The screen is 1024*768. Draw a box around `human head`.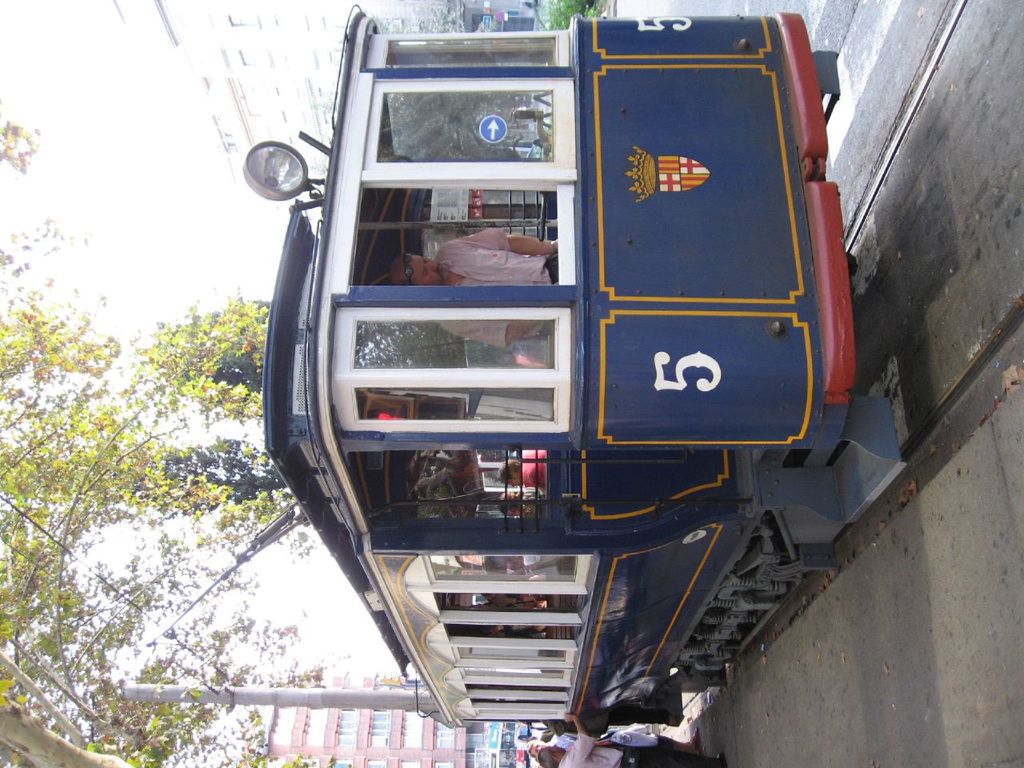
detection(499, 460, 522, 487).
